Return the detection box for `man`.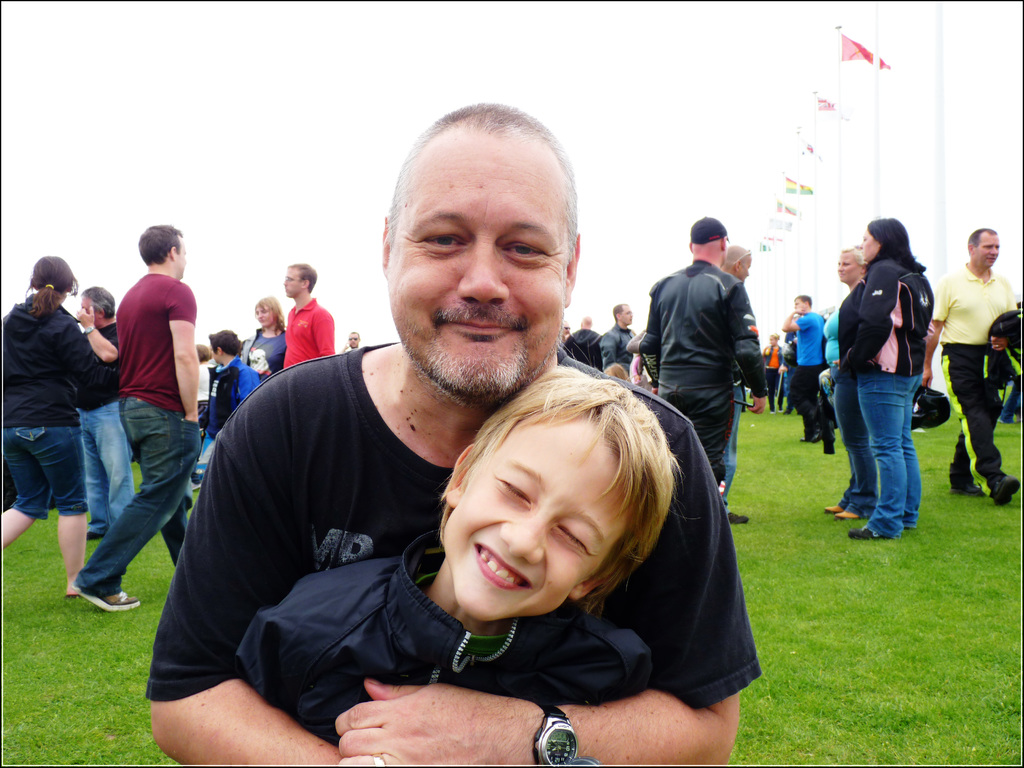
box(88, 216, 214, 611).
